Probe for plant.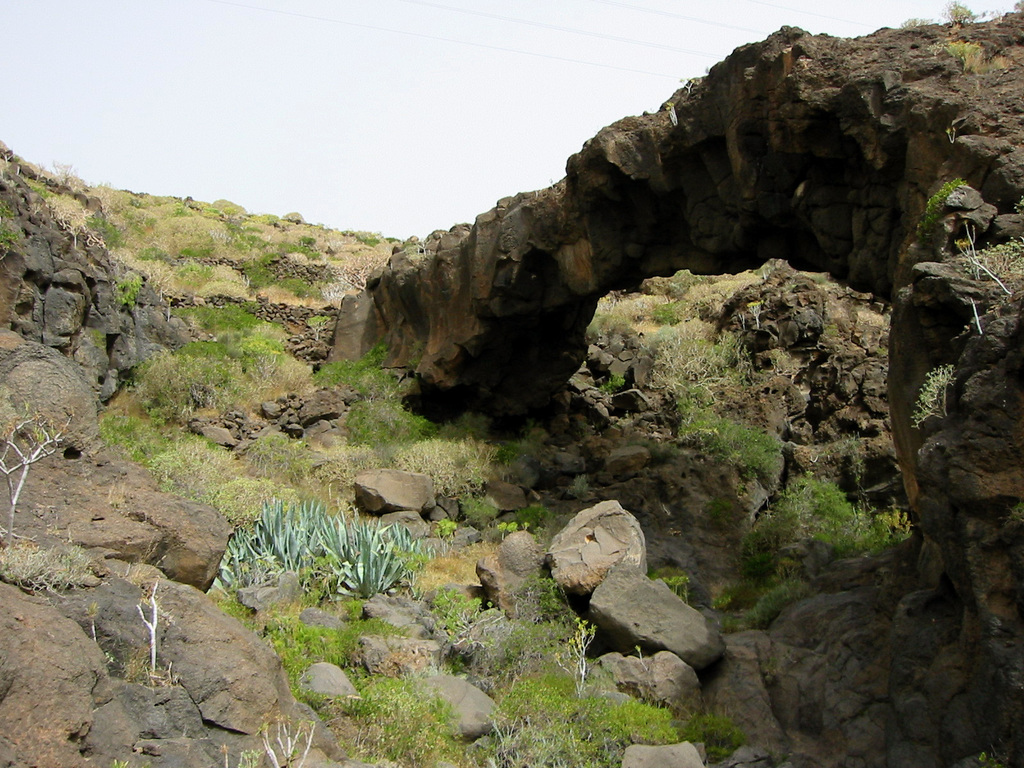
Probe result: <box>211,496,430,602</box>.
